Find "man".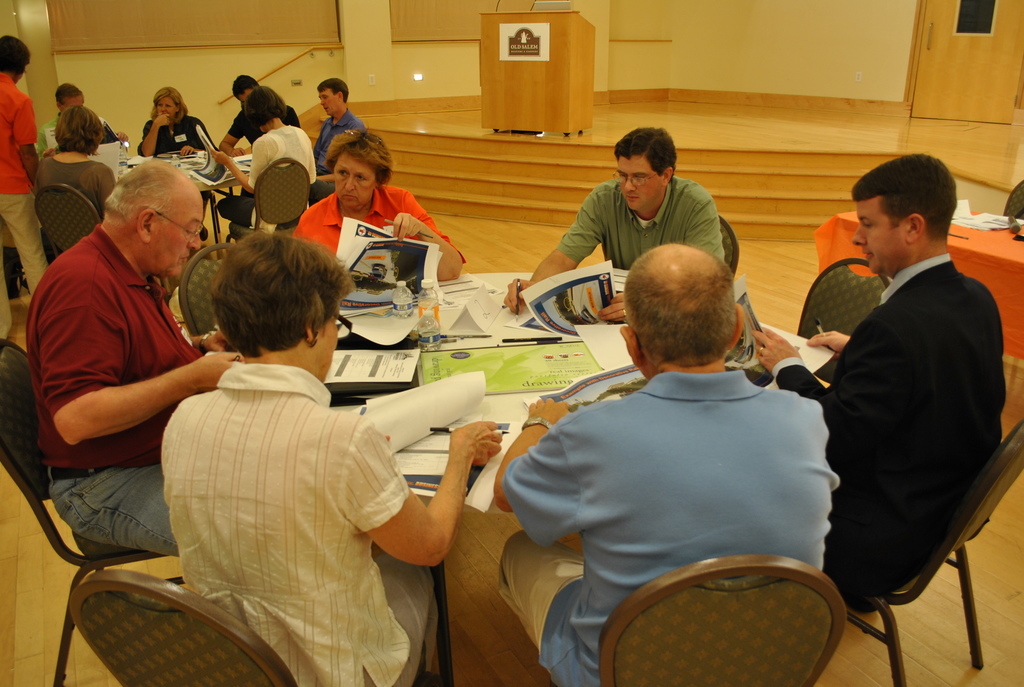
499/128/731/318.
